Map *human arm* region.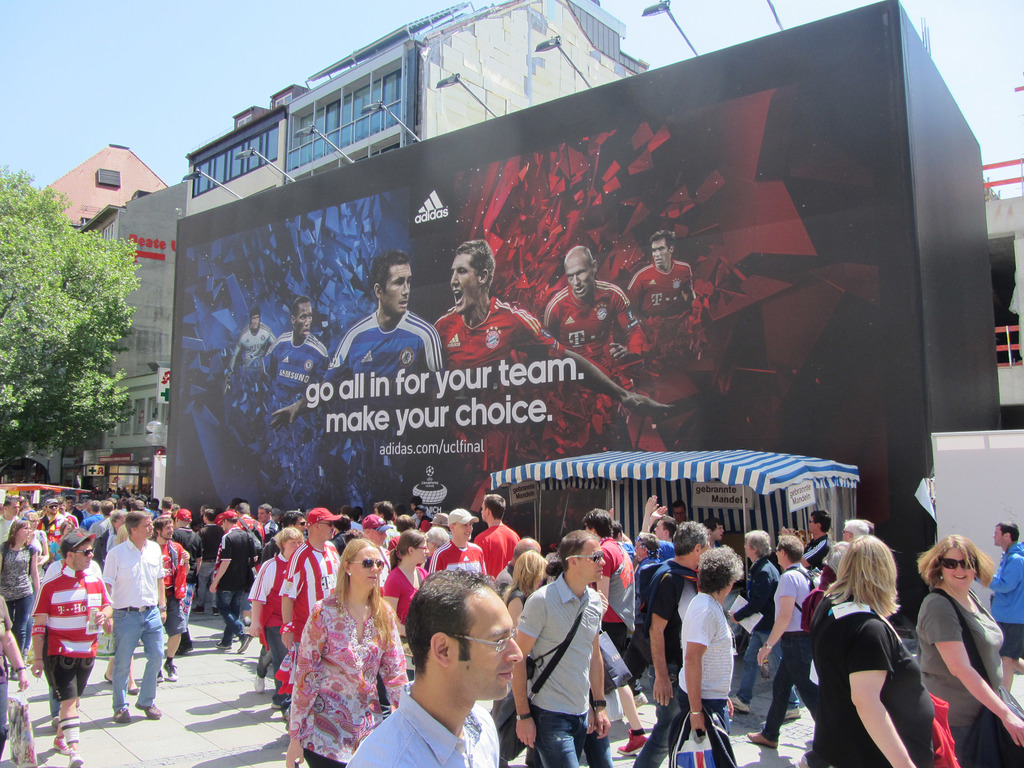
Mapped to bbox=[102, 549, 117, 587].
